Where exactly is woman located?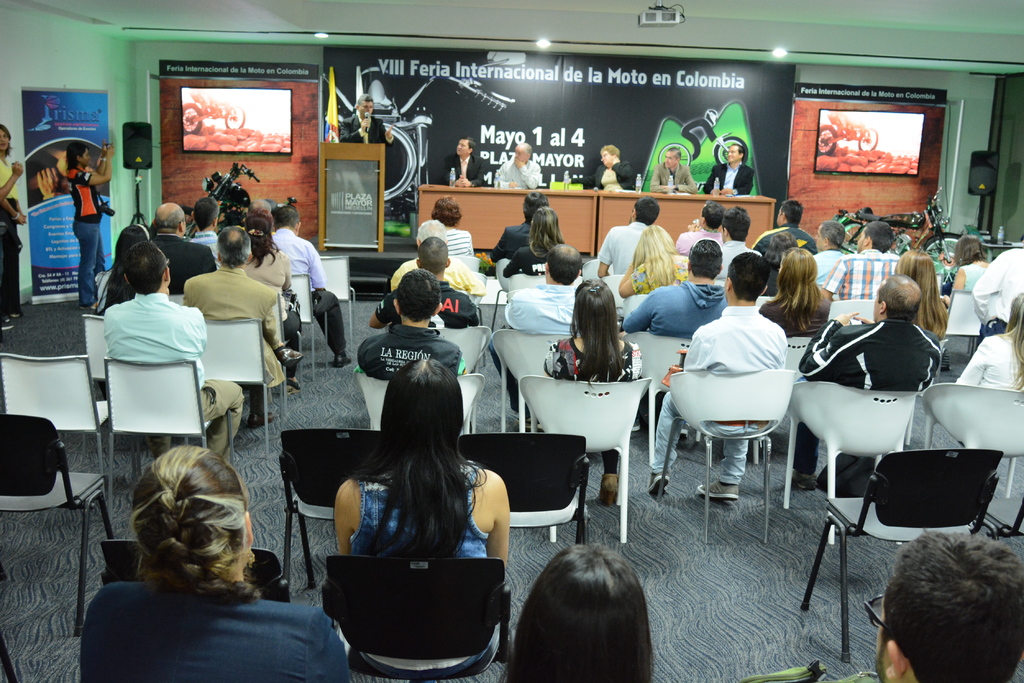
Its bounding box is crop(543, 268, 649, 501).
